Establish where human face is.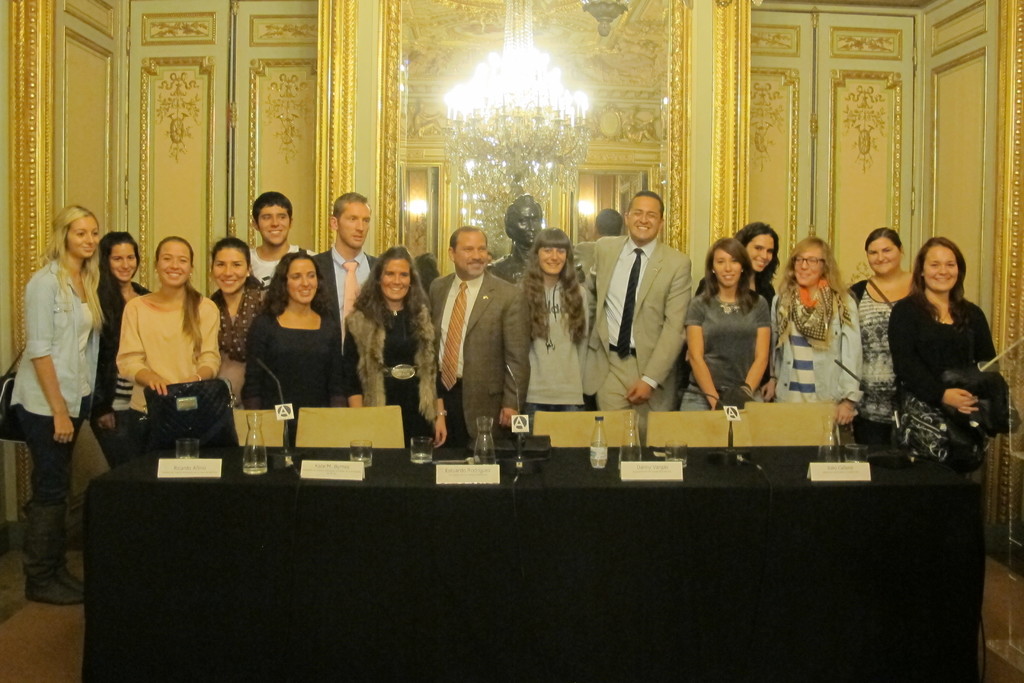
Established at region(454, 229, 488, 277).
